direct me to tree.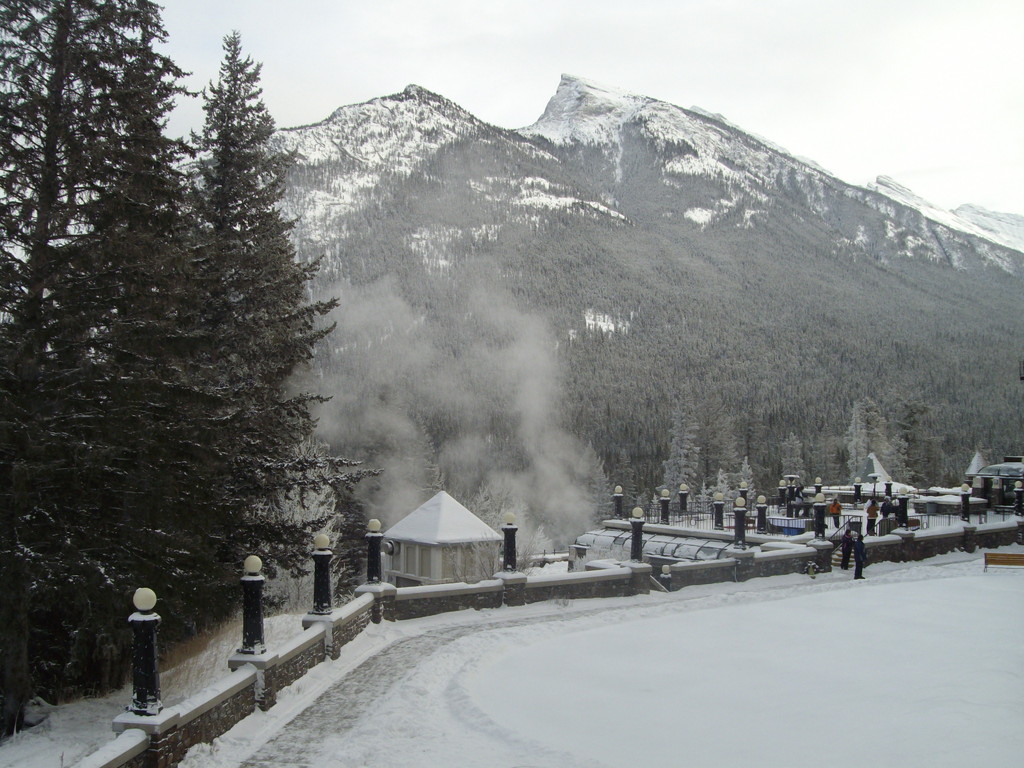
Direction: [0,0,232,696].
